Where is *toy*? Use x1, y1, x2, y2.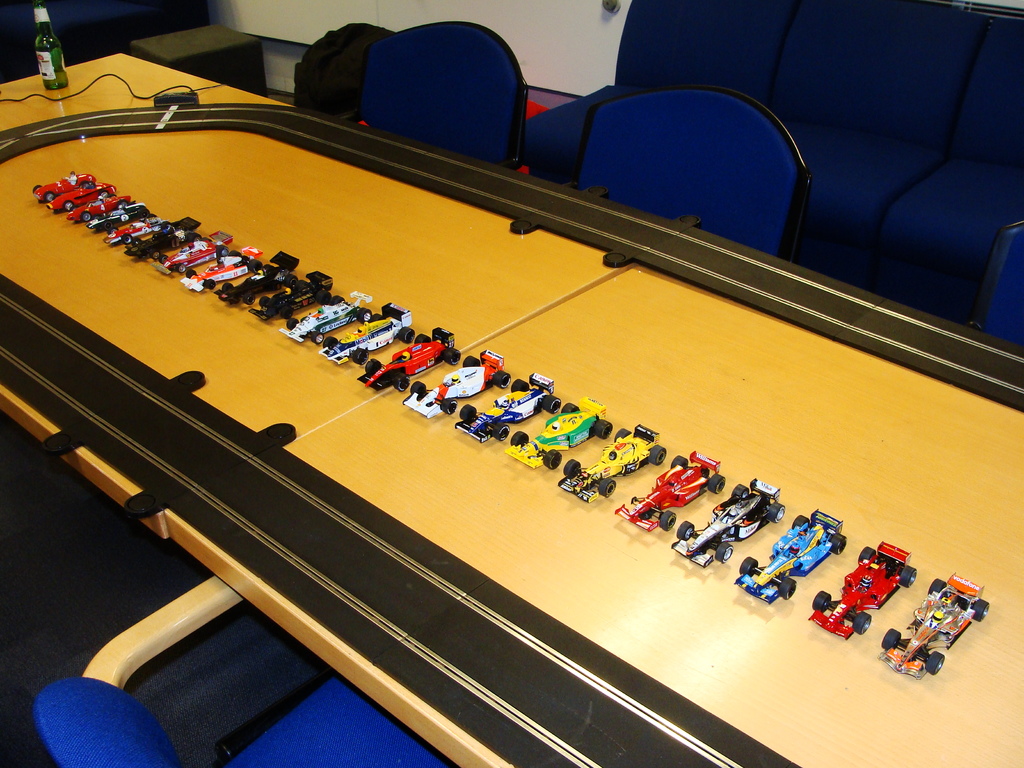
213, 250, 300, 303.
